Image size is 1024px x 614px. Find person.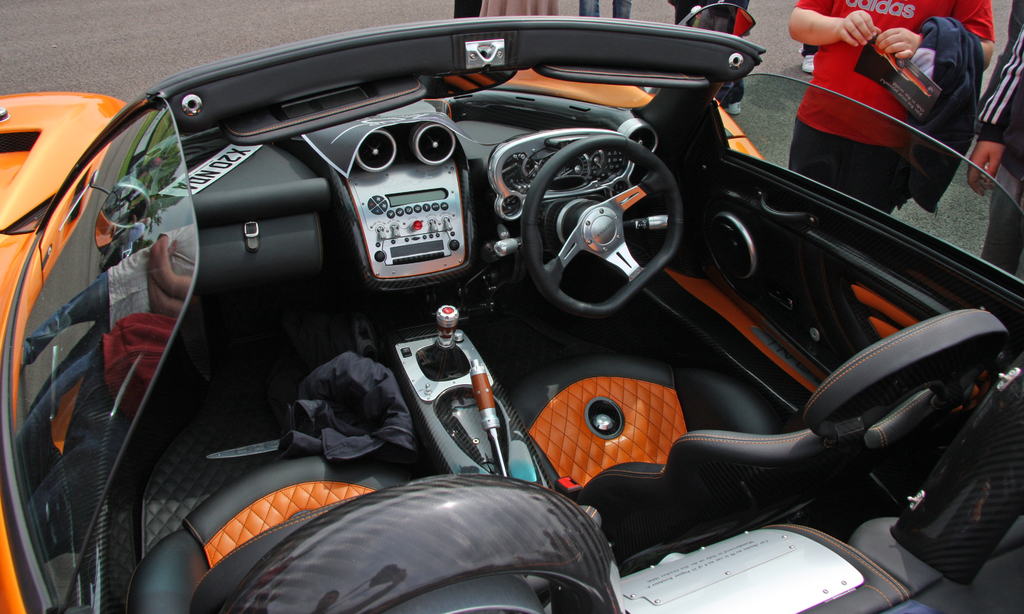
left=799, top=0, right=987, bottom=211.
